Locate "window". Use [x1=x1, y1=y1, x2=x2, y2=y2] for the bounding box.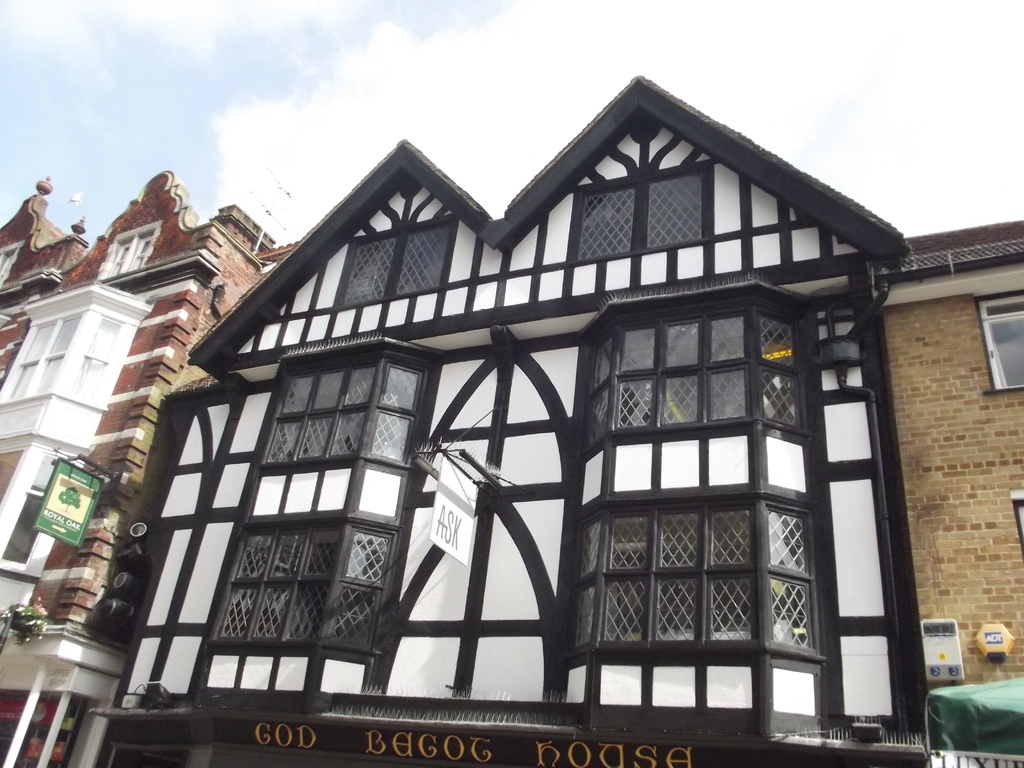
[x1=0, y1=492, x2=55, y2=569].
